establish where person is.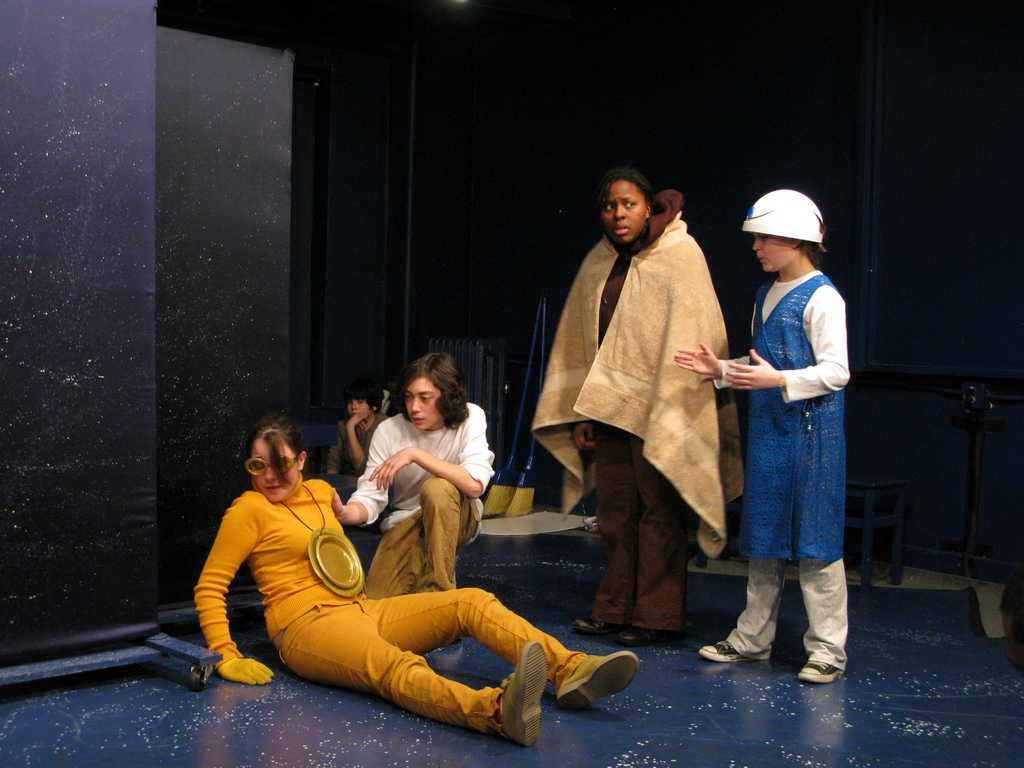
Established at {"x1": 718, "y1": 177, "x2": 860, "y2": 680}.
